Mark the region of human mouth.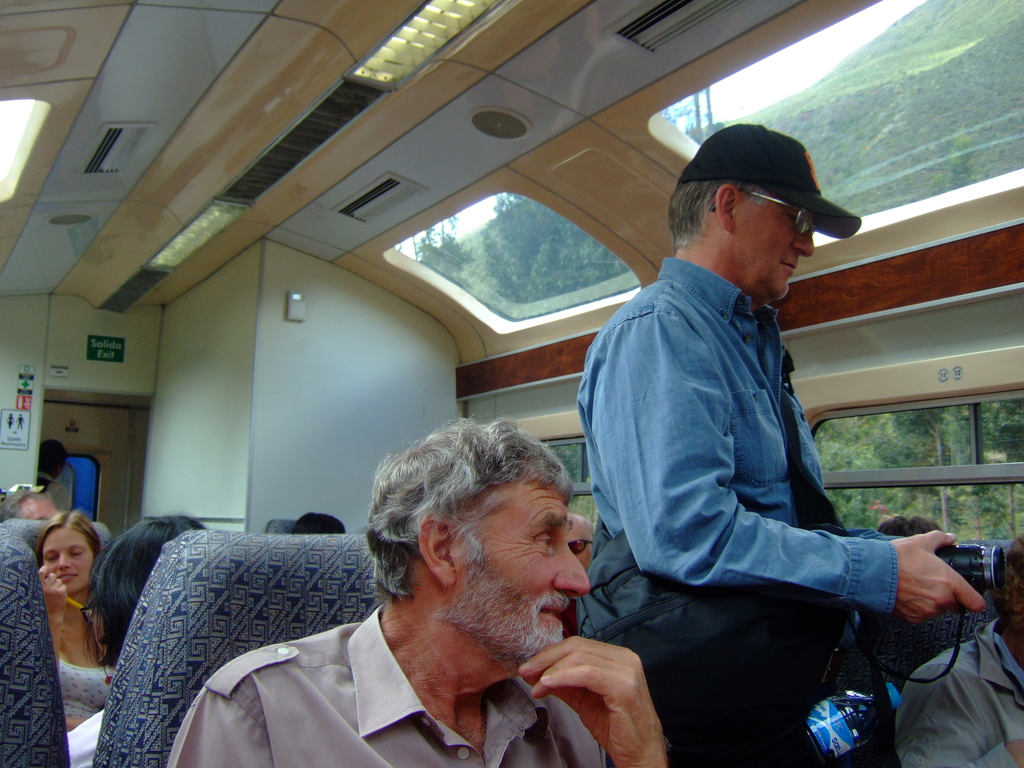
Region: Rect(58, 573, 79, 584).
